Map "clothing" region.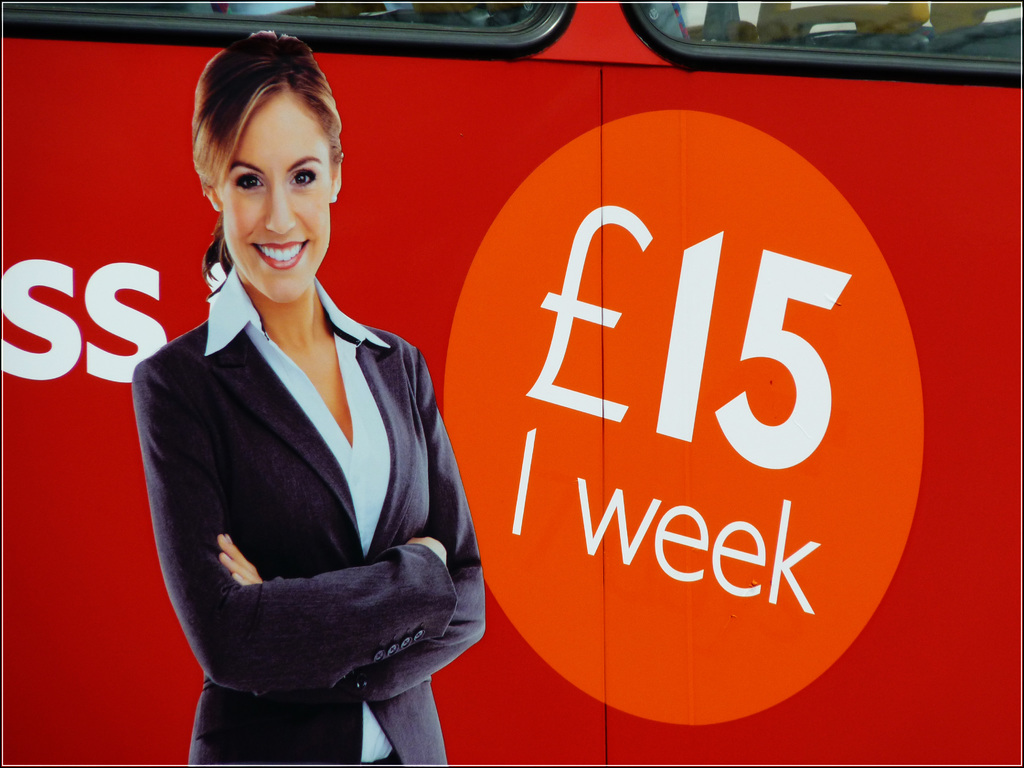
Mapped to x1=135 y1=237 x2=476 y2=767.
